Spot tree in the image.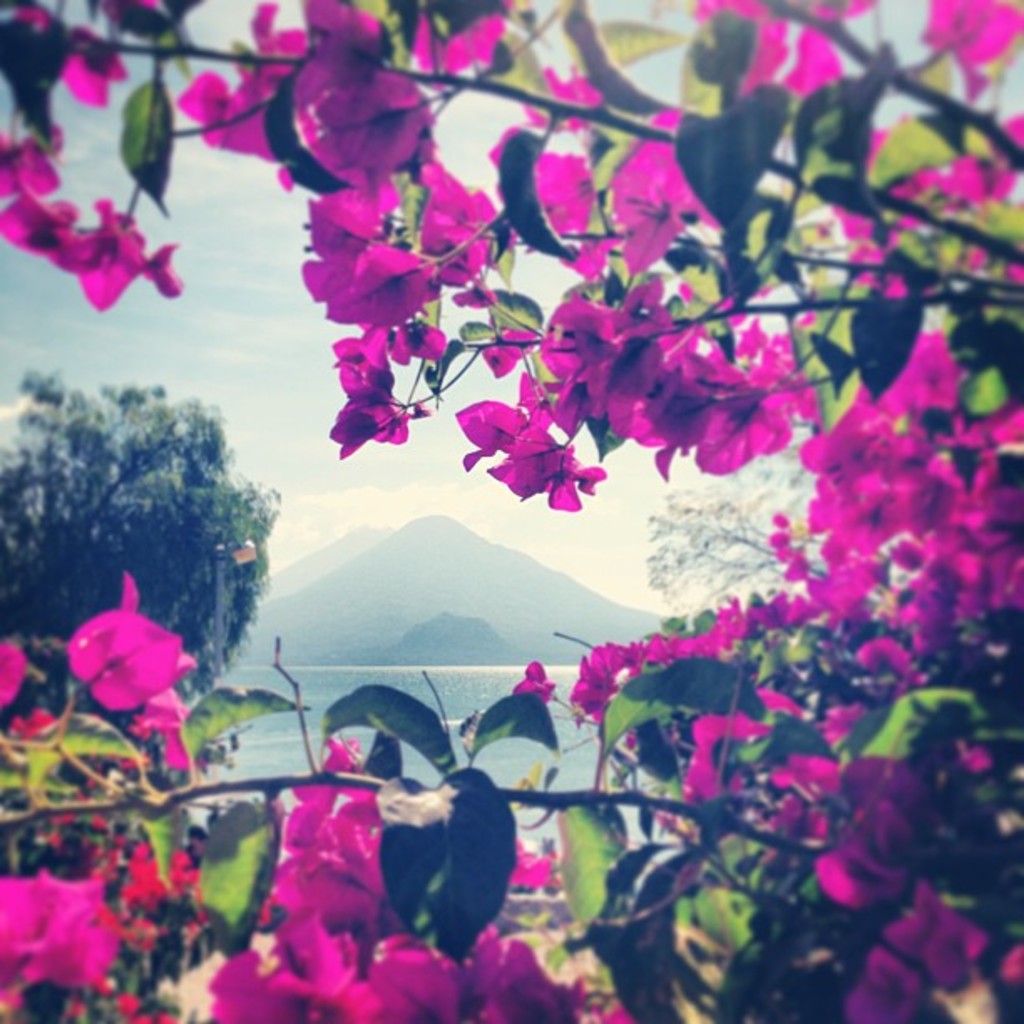
tree found at 0:381:281:706.
